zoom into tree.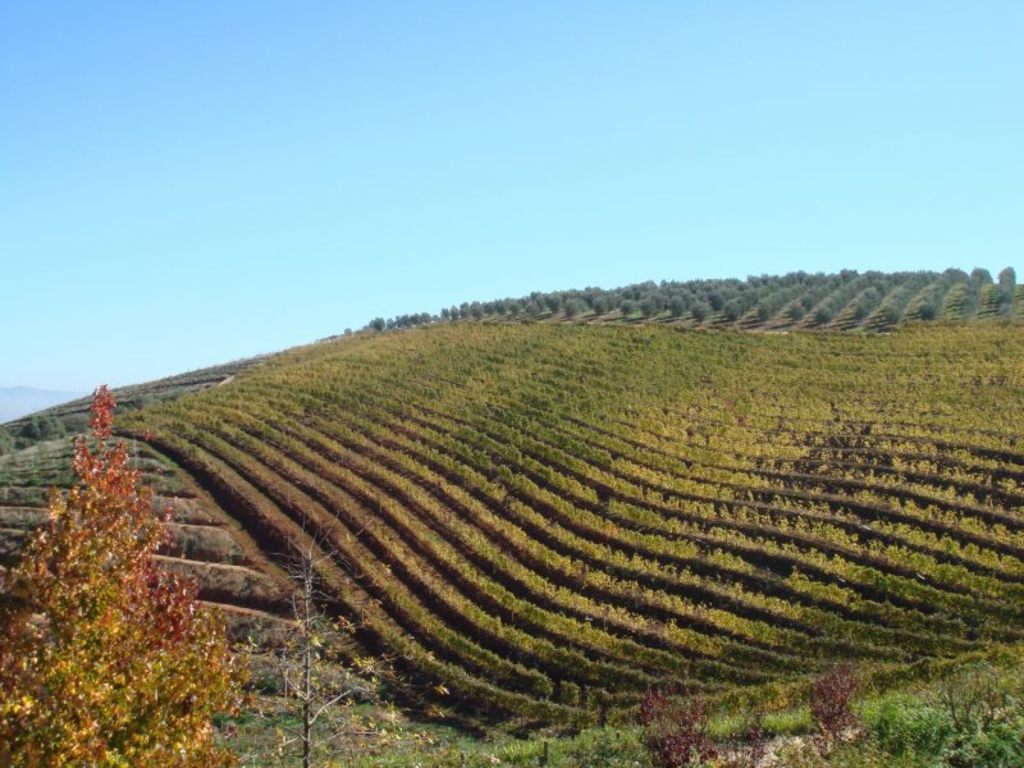
Zoom target: [x1=229, y1=518, x2=431, y2=767].
